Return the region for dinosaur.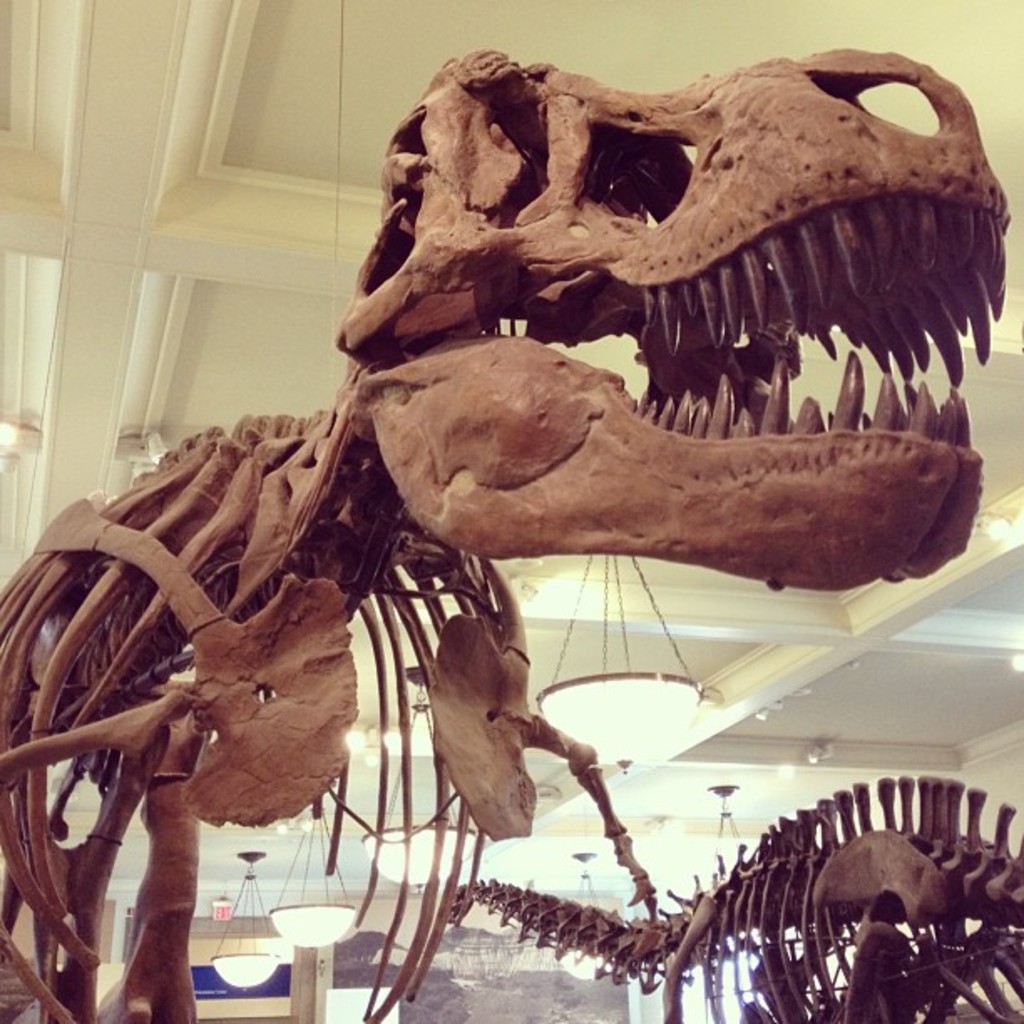
bbox=(443, 771, 1022, 1022).
